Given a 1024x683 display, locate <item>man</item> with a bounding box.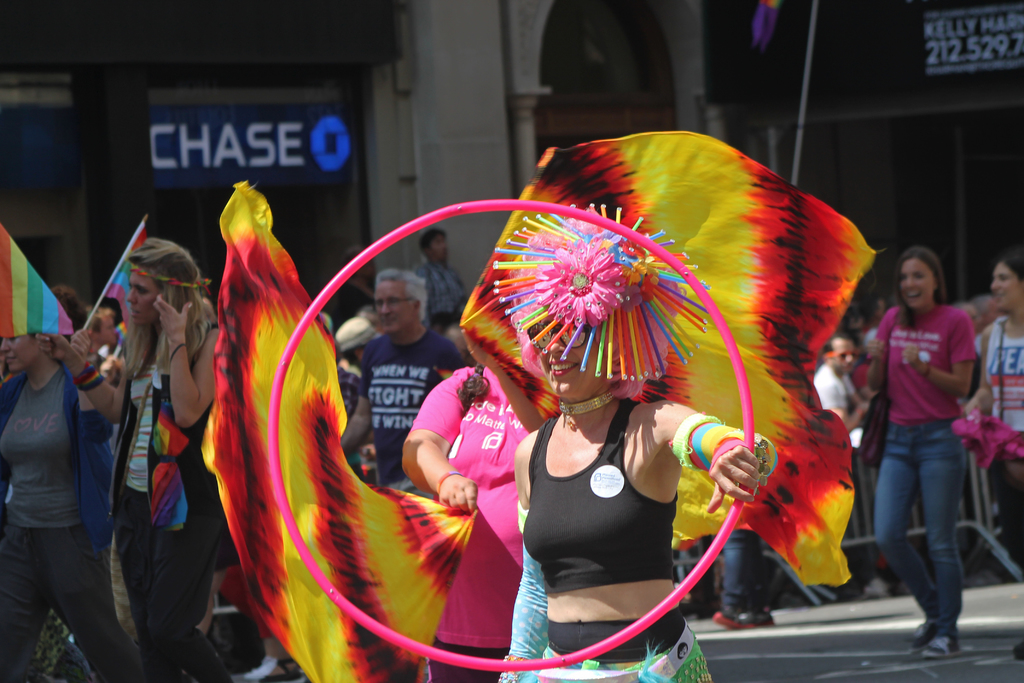
Located: {"left": 796, "top": 328, "right": 867, "bottom": 422}.
